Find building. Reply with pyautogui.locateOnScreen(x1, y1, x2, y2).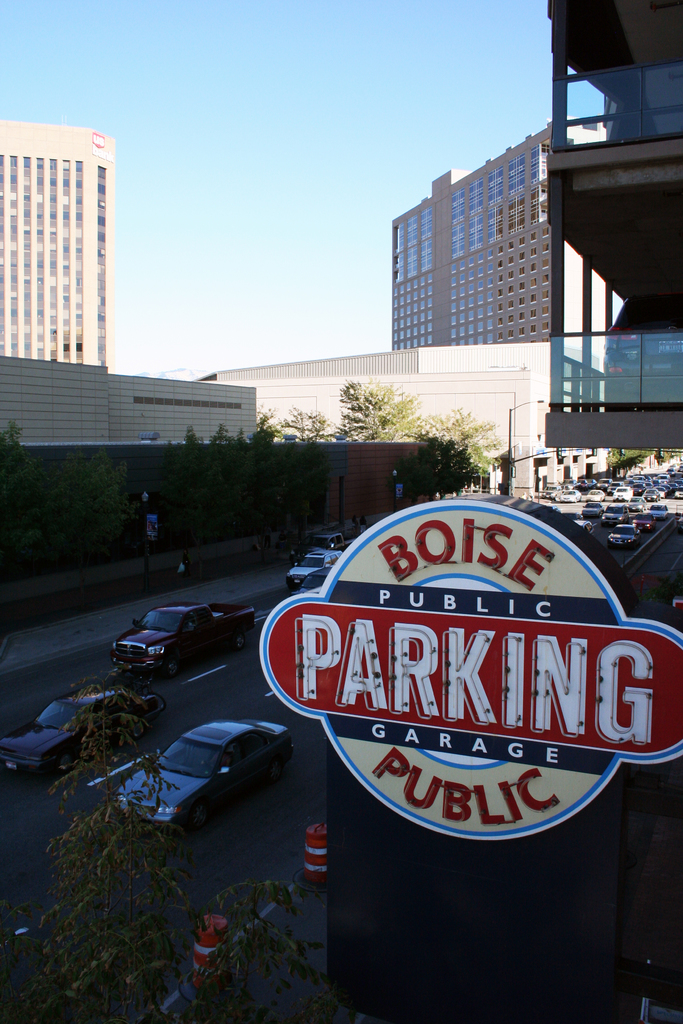
pyautogui.locateOnScreen(392, 118, 625, 402).
